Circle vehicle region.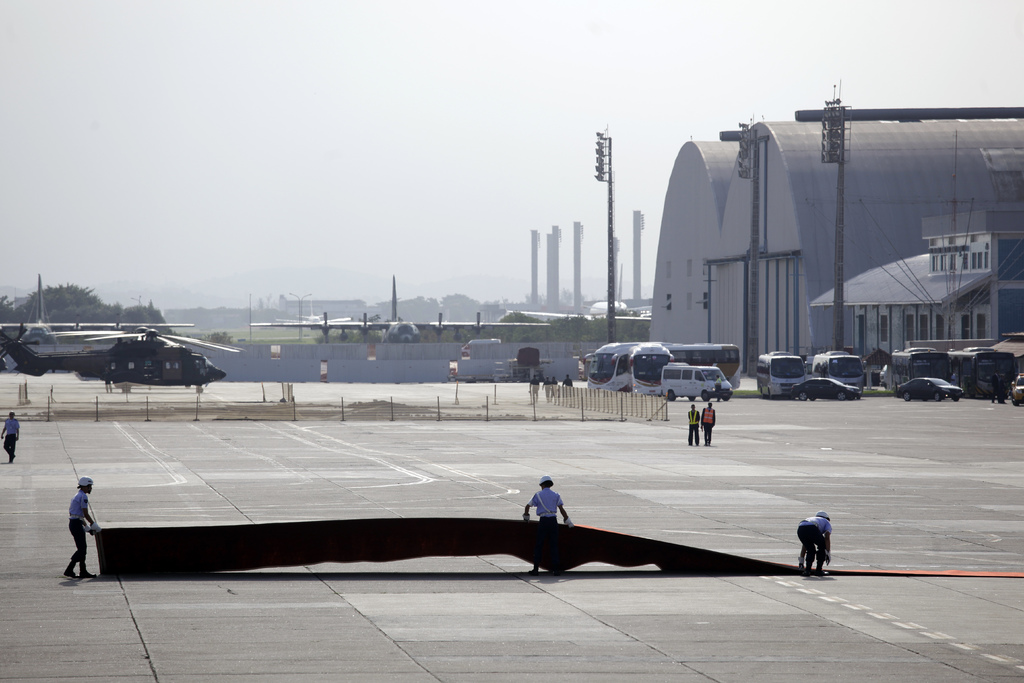
Region: (661,362,732,402).
